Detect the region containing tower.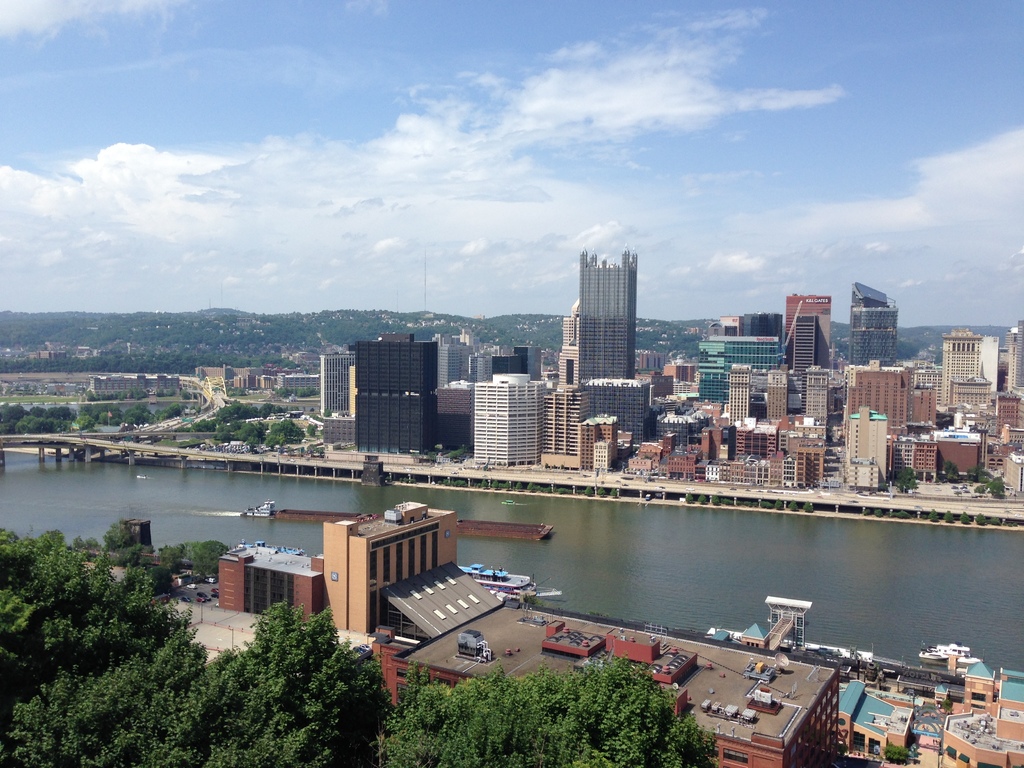
x1=470, y1=344, x2=540, y2=471.
